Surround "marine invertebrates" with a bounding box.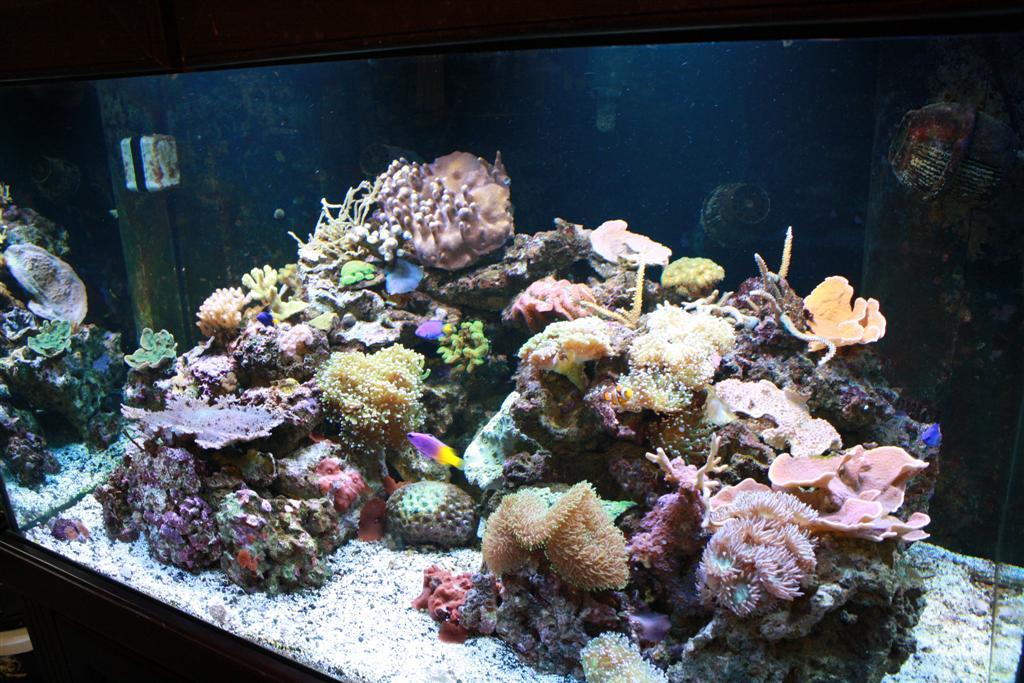
(743, 220, 860, 368).
